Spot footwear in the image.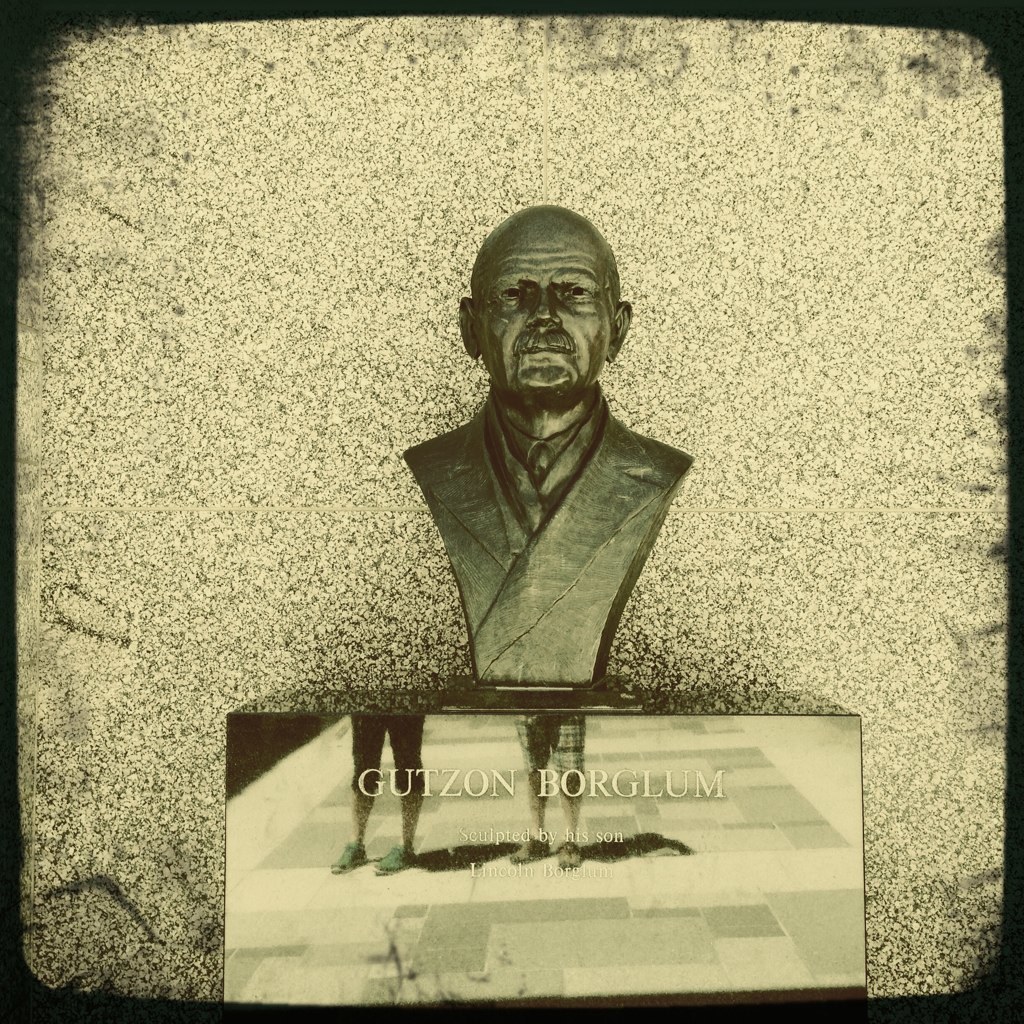
footwear found at left=553, top=842, right=590, bottom=872.
